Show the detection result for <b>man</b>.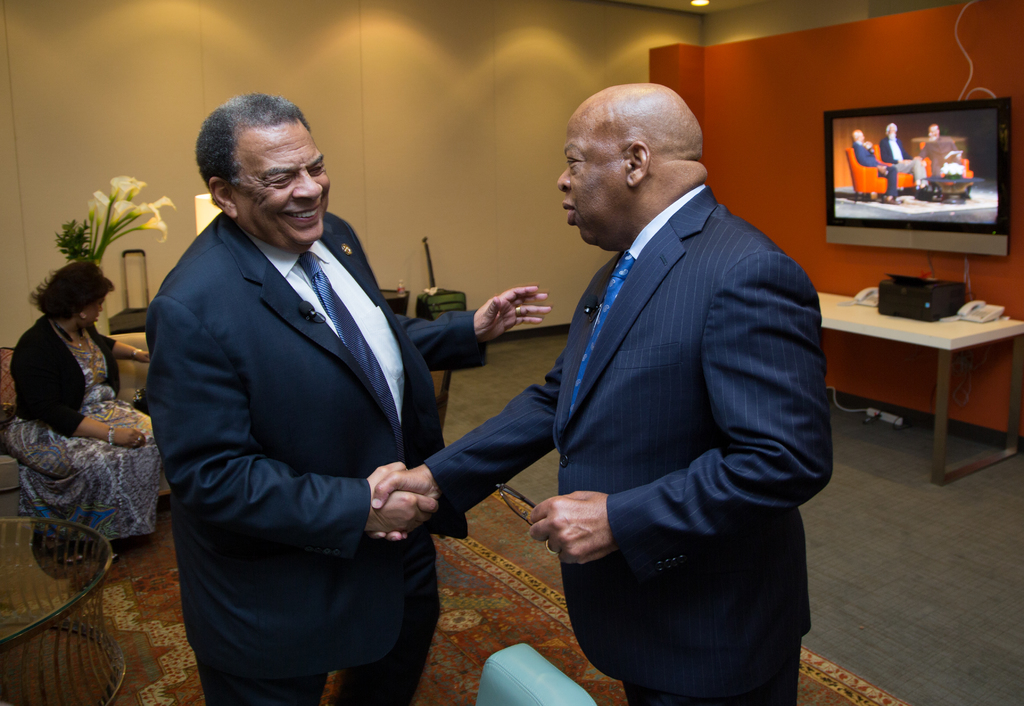
x1=372, y1=81, x2=834, y2=705.
